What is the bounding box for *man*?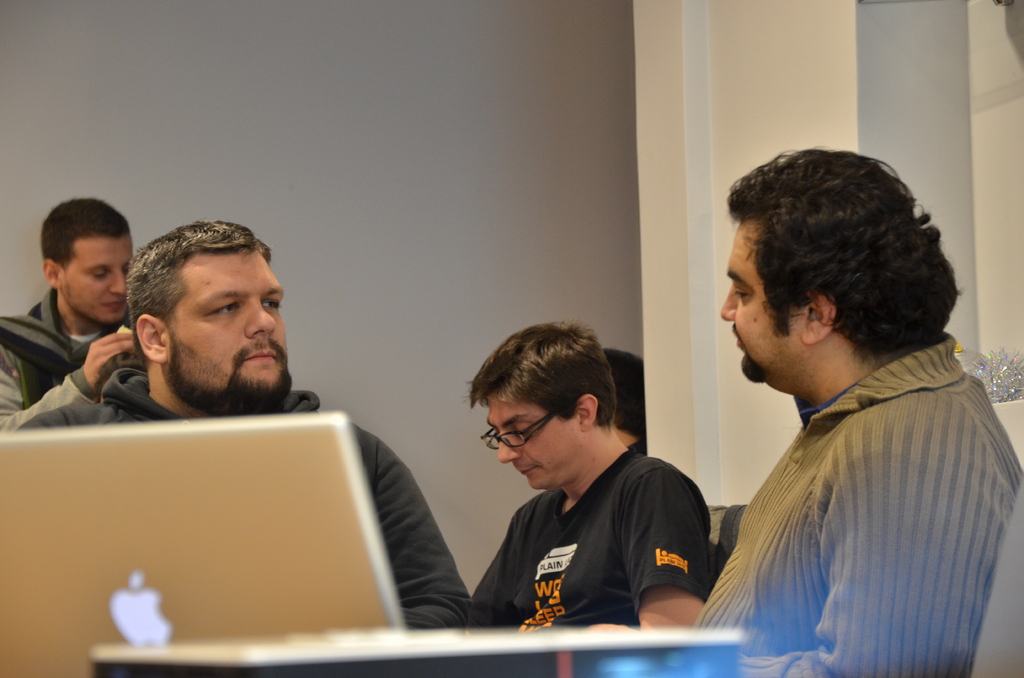
[695, 139, 1020, 677].
